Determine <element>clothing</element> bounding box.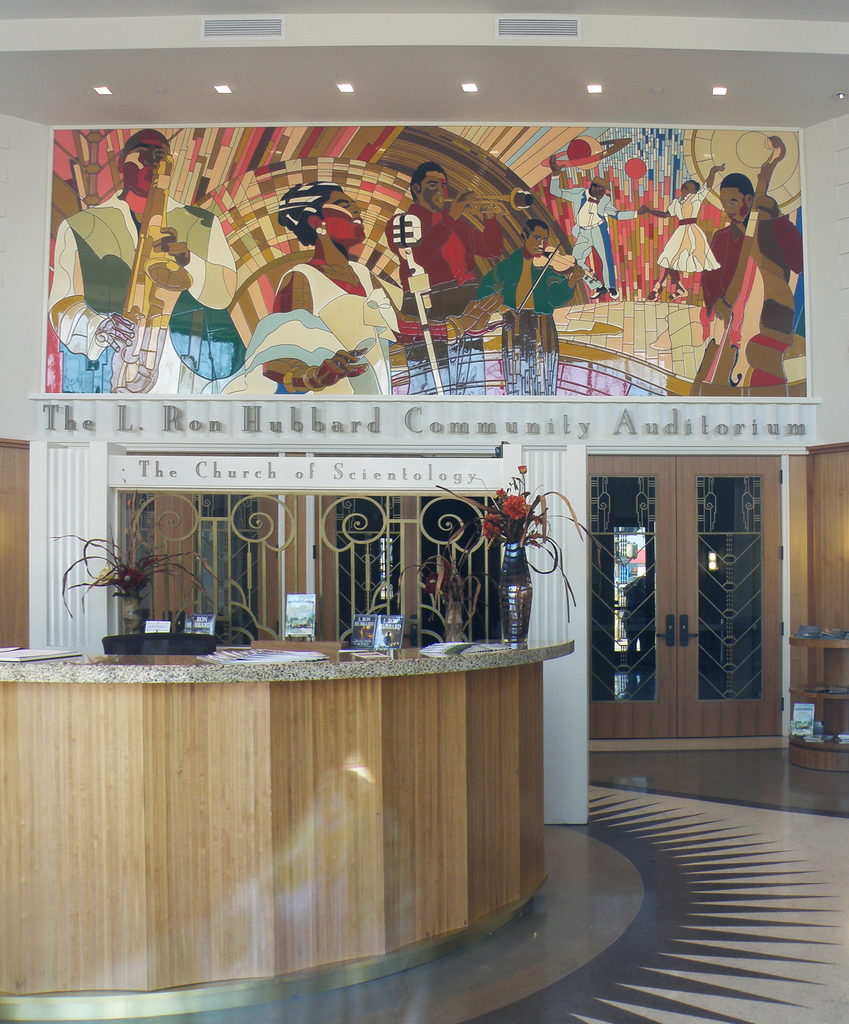
Determined: left=259, top=241, right=390, bottom=390.
